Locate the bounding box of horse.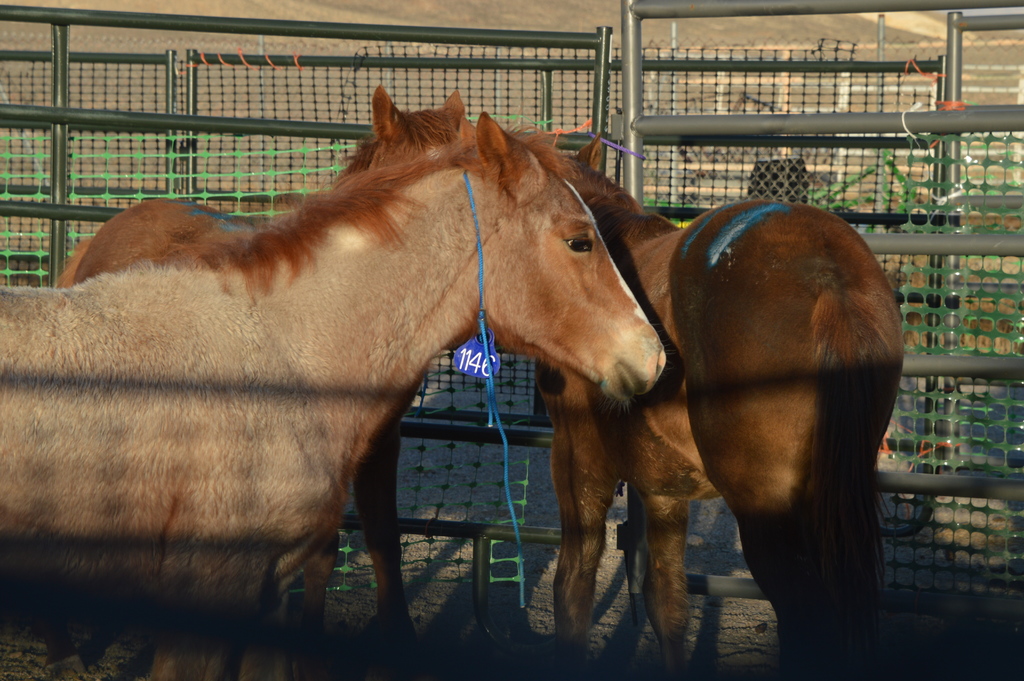
Bounding box: [51,83,466,671].
